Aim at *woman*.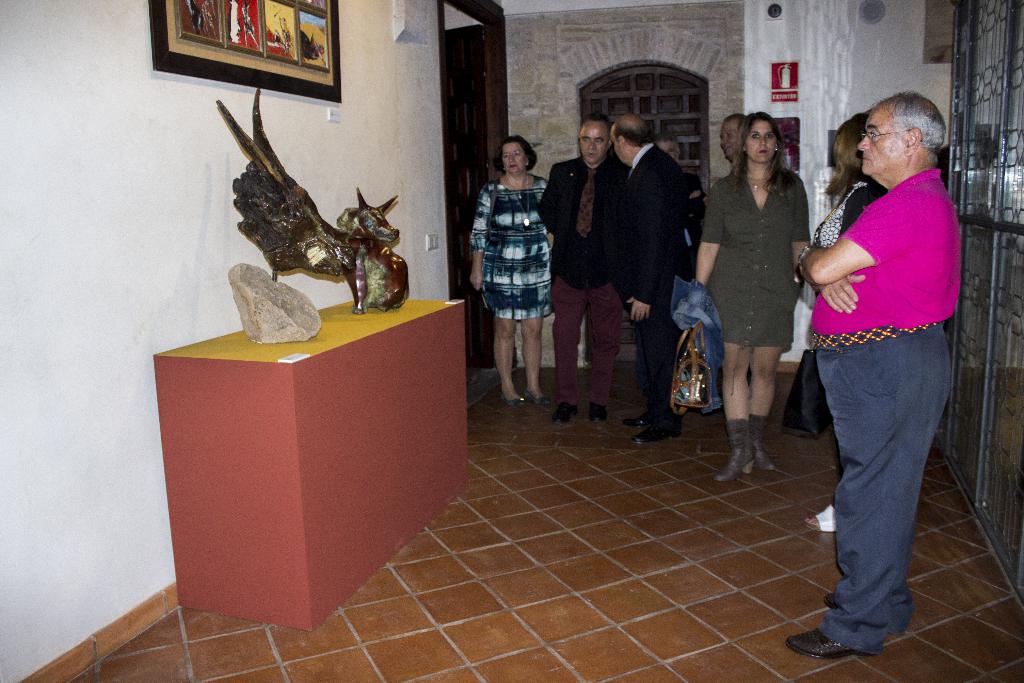
Aimed at box=[465, 134, 563, 411].
